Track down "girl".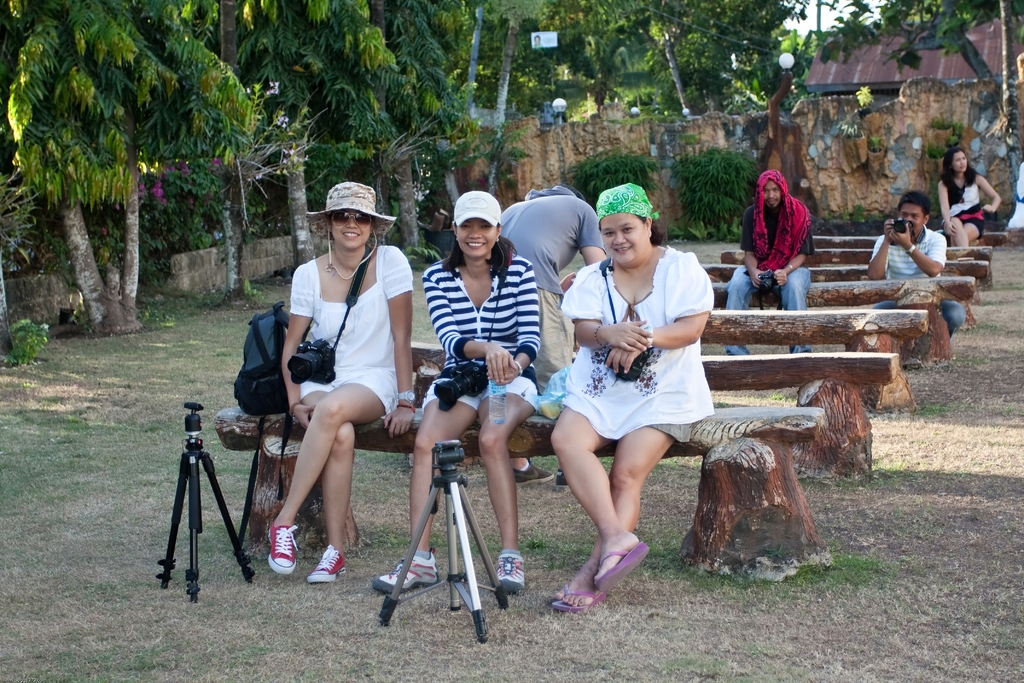
Tracked to bbox=[268, 177, 416, 583].
